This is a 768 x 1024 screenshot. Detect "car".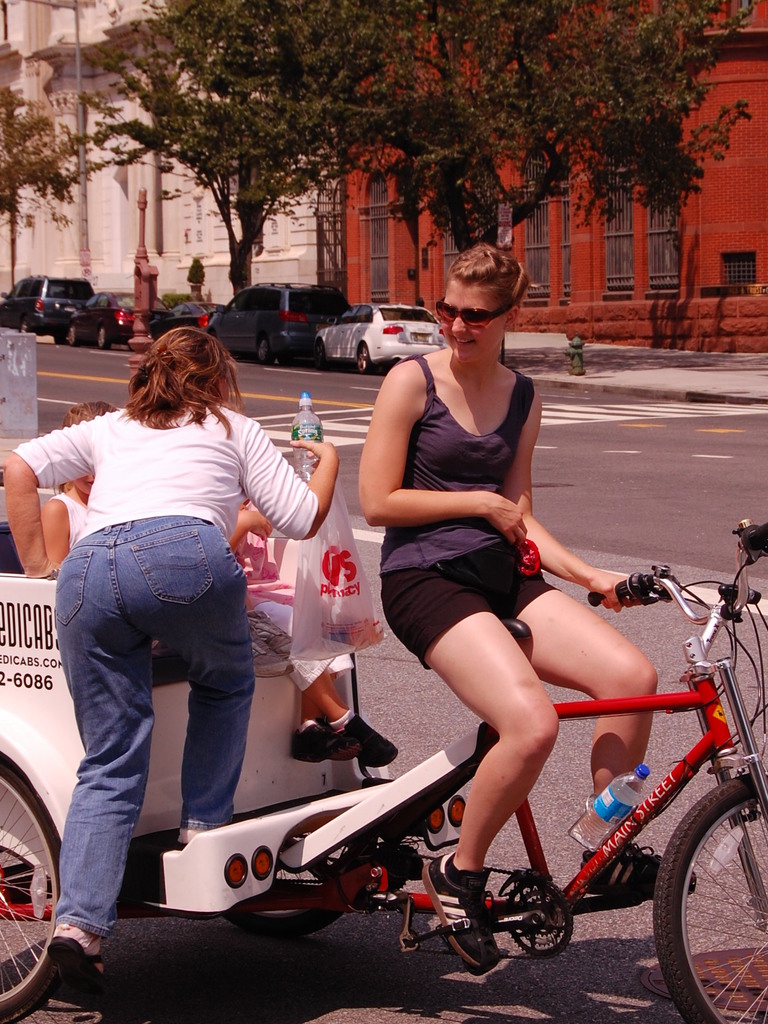
bbox(146, 292, 230, 335).
